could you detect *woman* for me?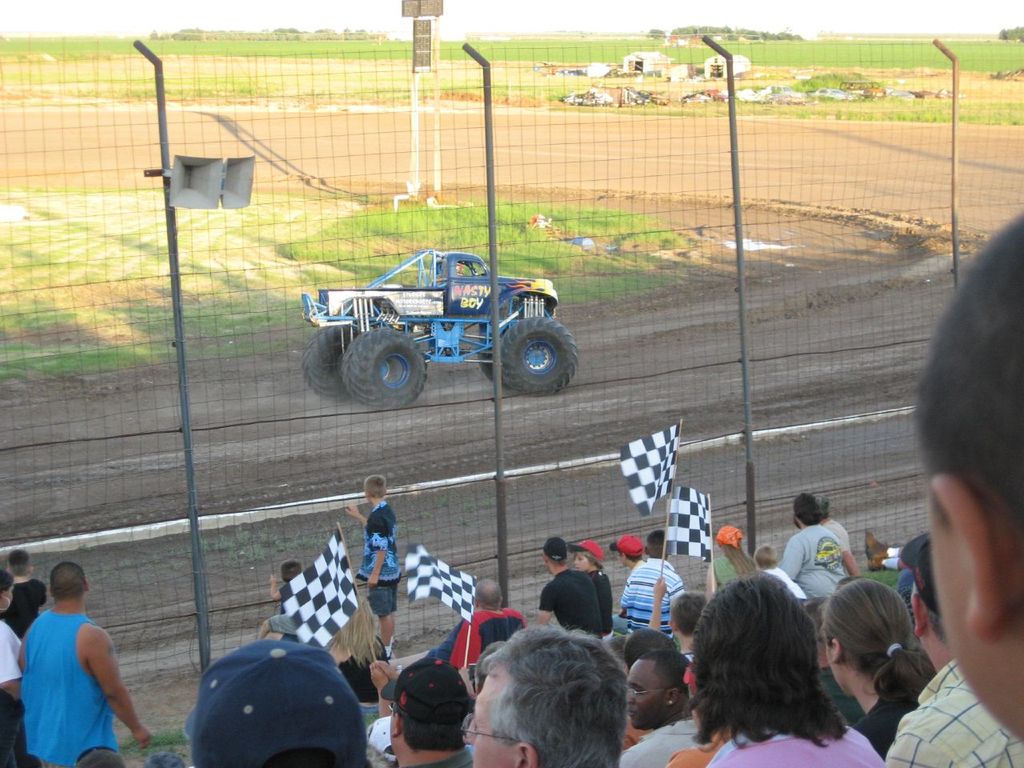
Detection result: rect(665, 577, 894, 767).
